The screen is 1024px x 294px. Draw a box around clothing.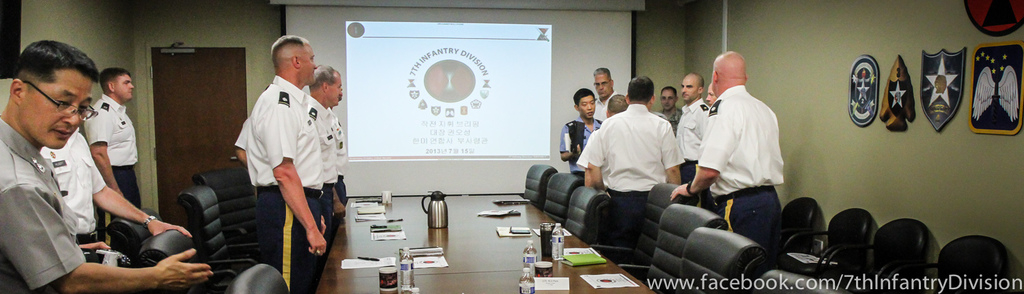
left=588, top=112, right=629, bottom=179.
